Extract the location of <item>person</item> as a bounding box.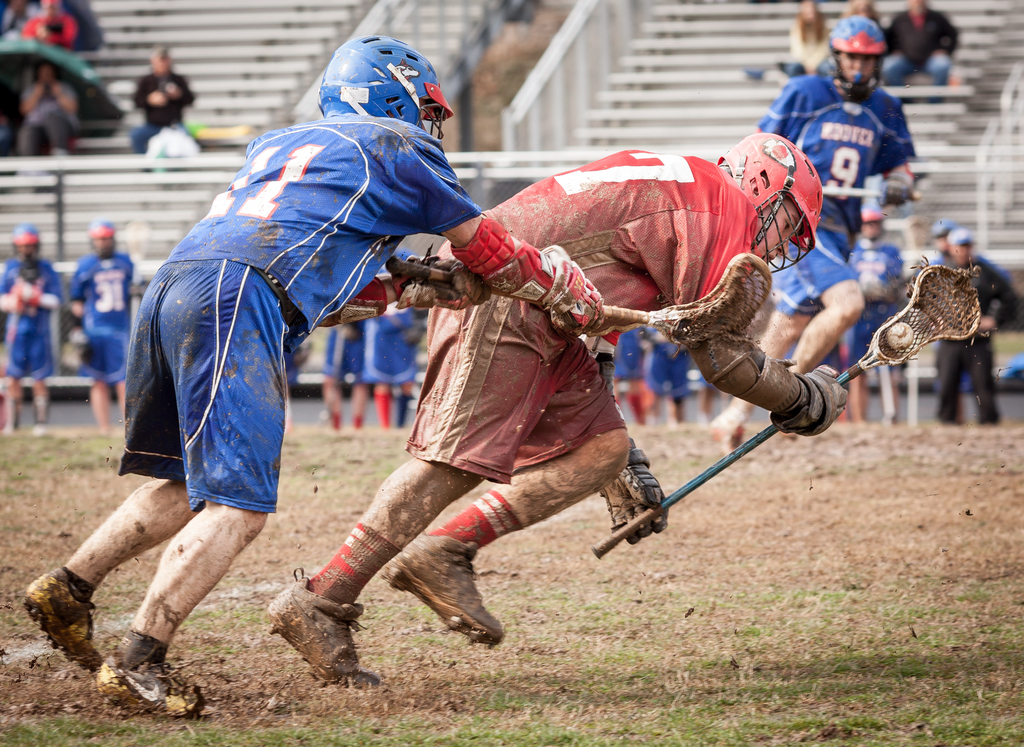
select_region(632, 322, 691, 426).
